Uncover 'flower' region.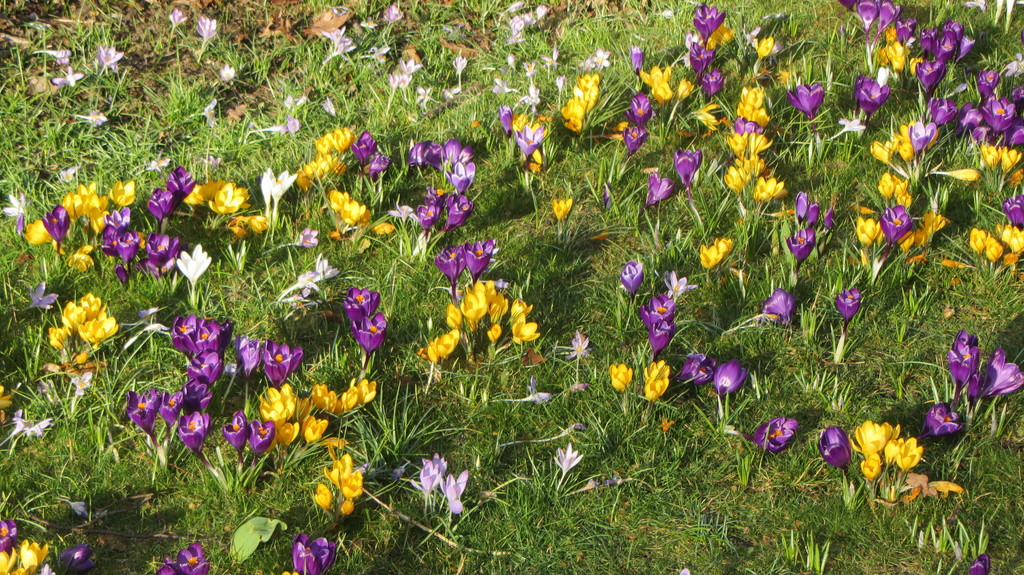
Uncovered: box(893, 176, 916, 207).
